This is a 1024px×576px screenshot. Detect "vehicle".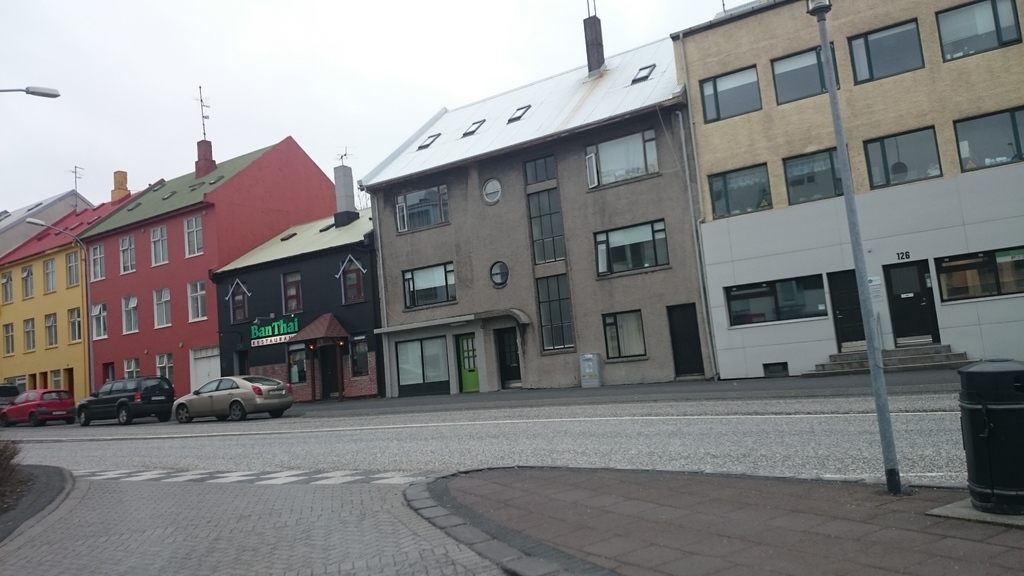
{"x1": 164, "y1": 379, "x2": 285, "y2": 424}.
